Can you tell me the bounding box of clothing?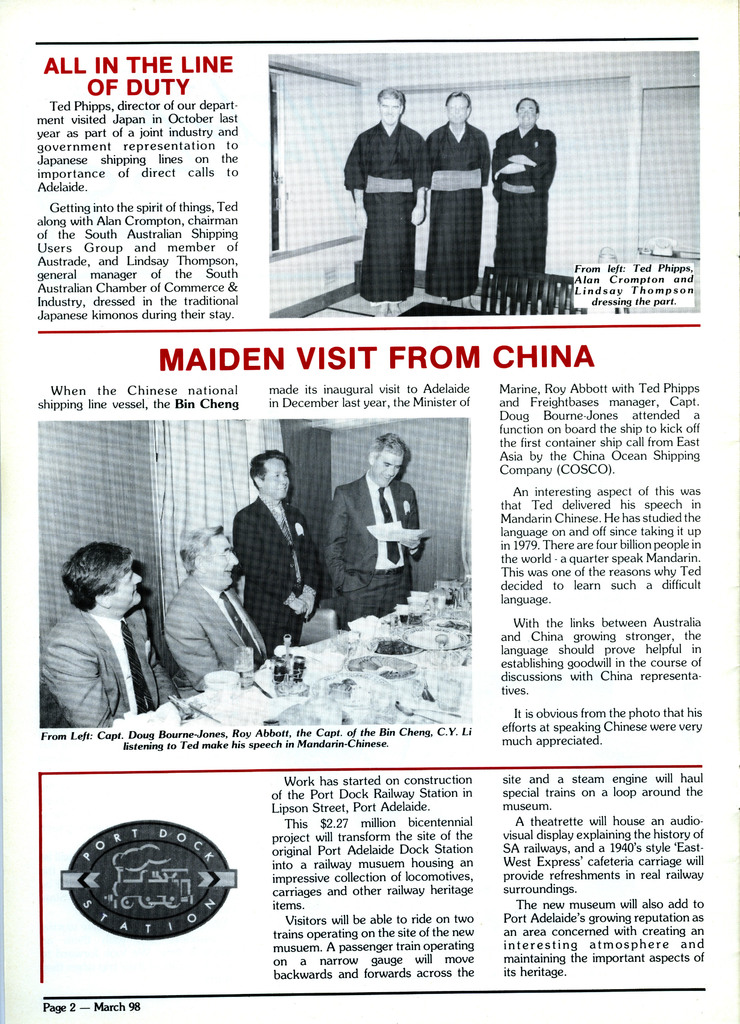
bbox=(324, 476, 425, 590).
